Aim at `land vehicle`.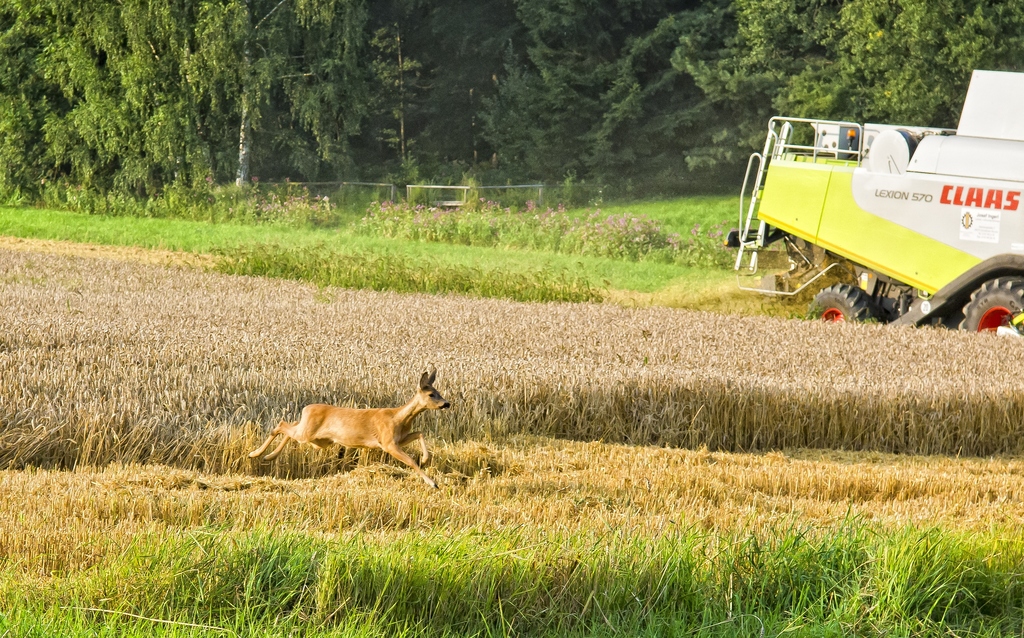
Aimed at <box>728,71,1023,328</box>.
